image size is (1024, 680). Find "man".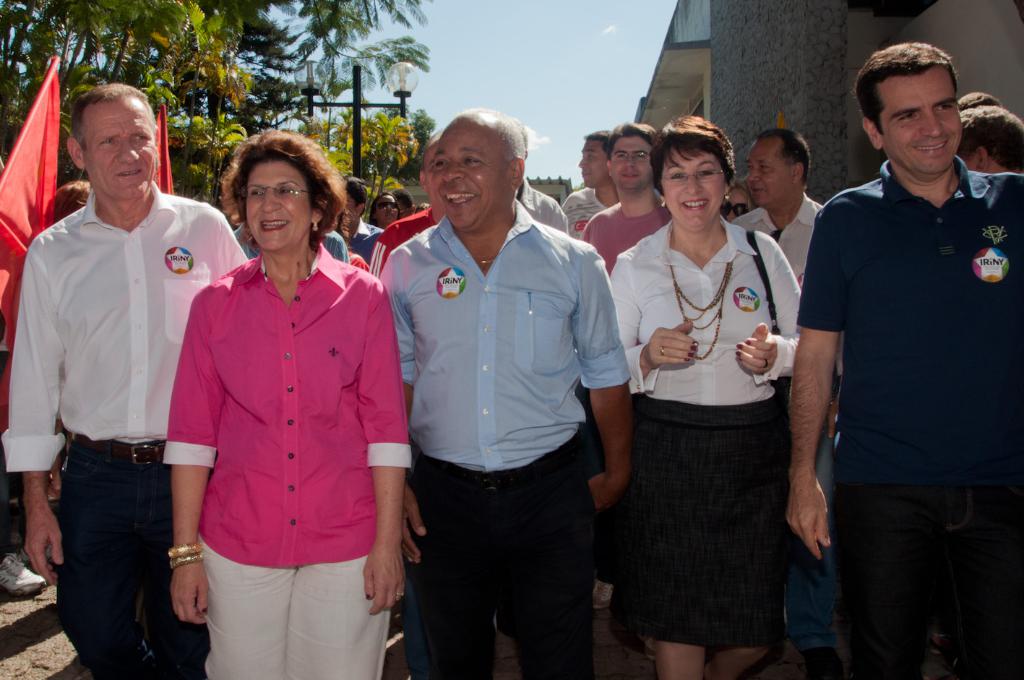
l=959, t=107, r=1023, b=191.
